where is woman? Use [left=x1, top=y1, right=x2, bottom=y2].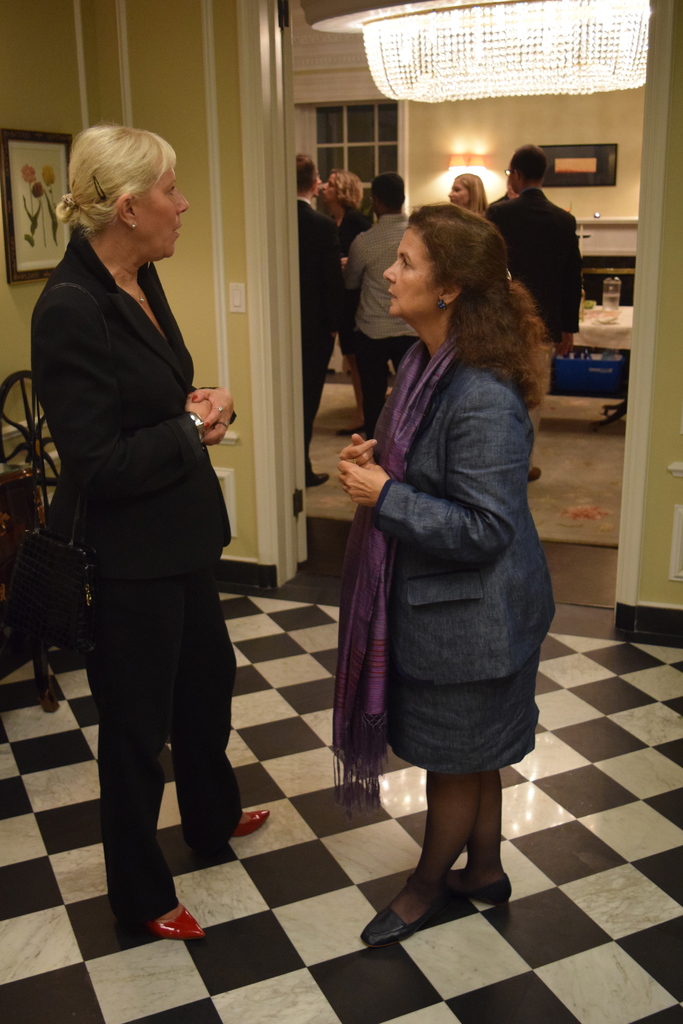
[left=324, top=177, right=563, bottom=909].
